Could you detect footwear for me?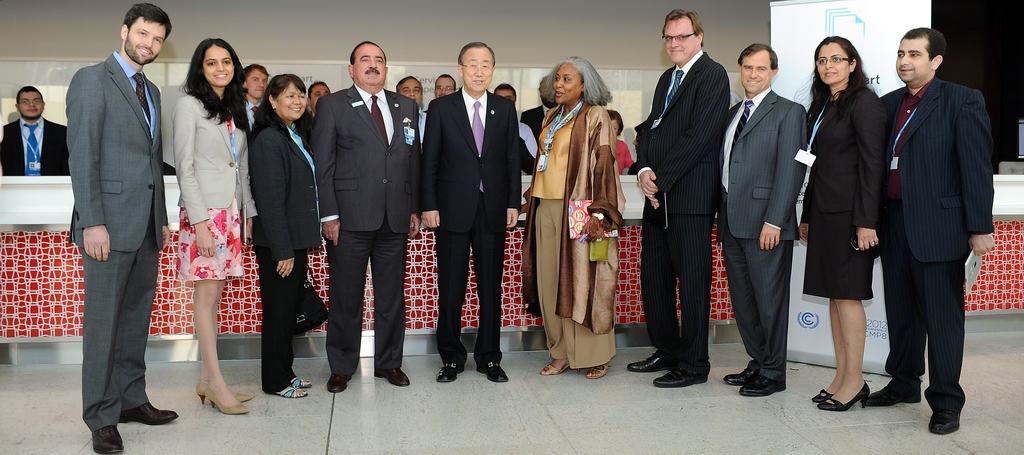
Detection result: (left=193, top=375, right=253, bottom=405).
